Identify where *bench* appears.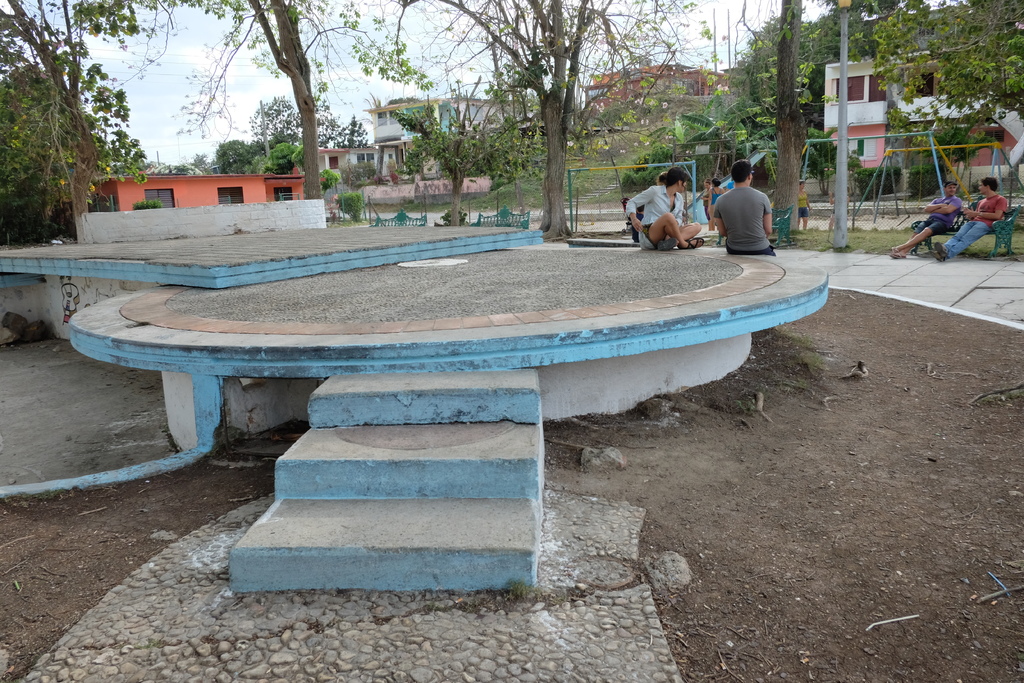
Appears at <bbox>473, 204, 529, 229</bbox>.
